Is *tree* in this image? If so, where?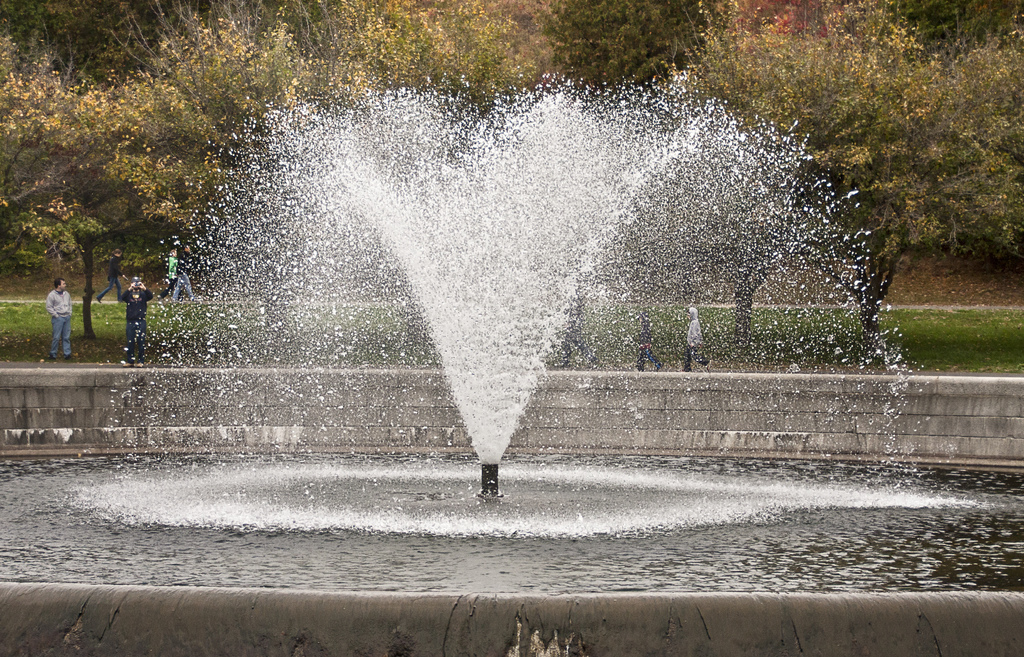
Yes, at select_region(67, 58, 224, 345).
